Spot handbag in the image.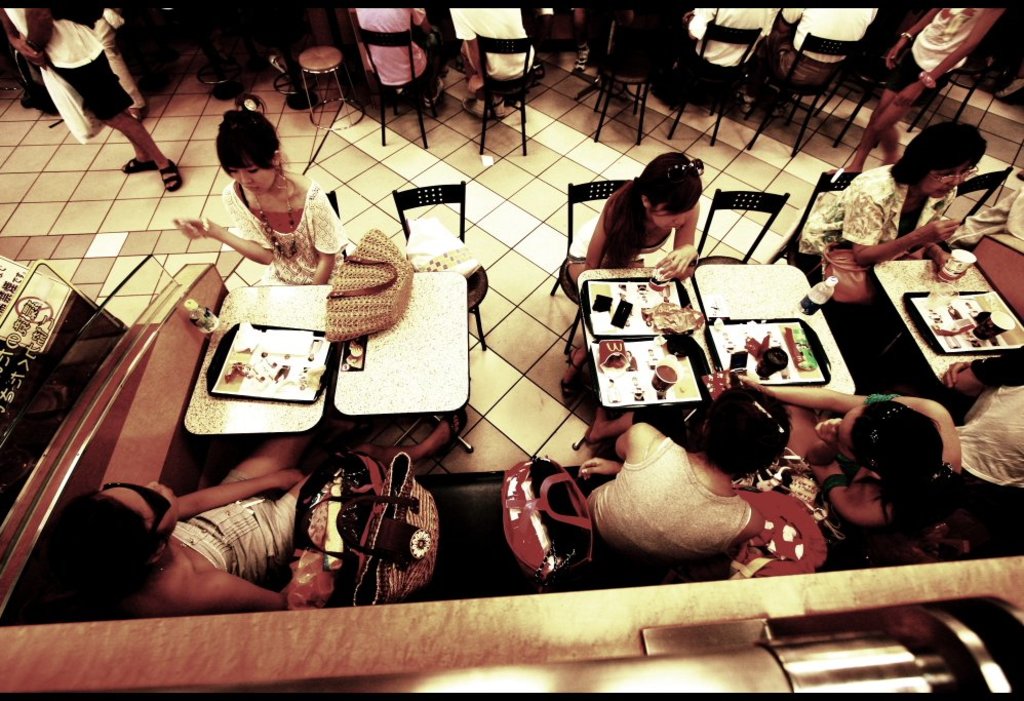
handbag found at bbox=(303, 446, 442, 612).
